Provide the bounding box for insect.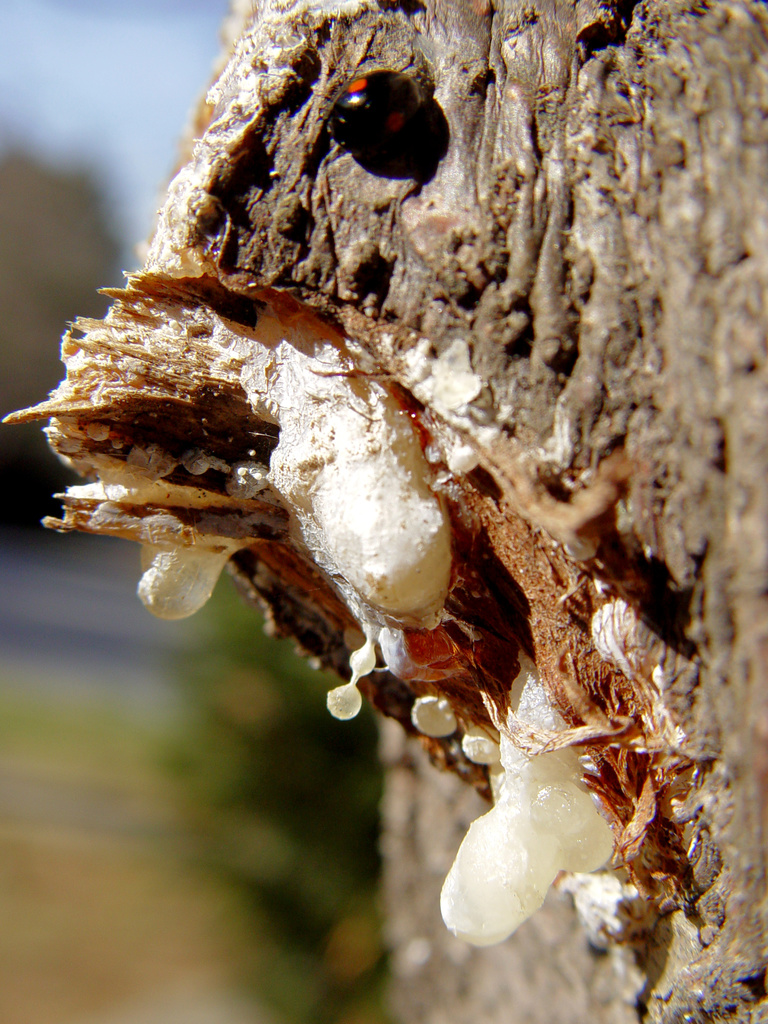
BBox(324, 70, 422, 154).
